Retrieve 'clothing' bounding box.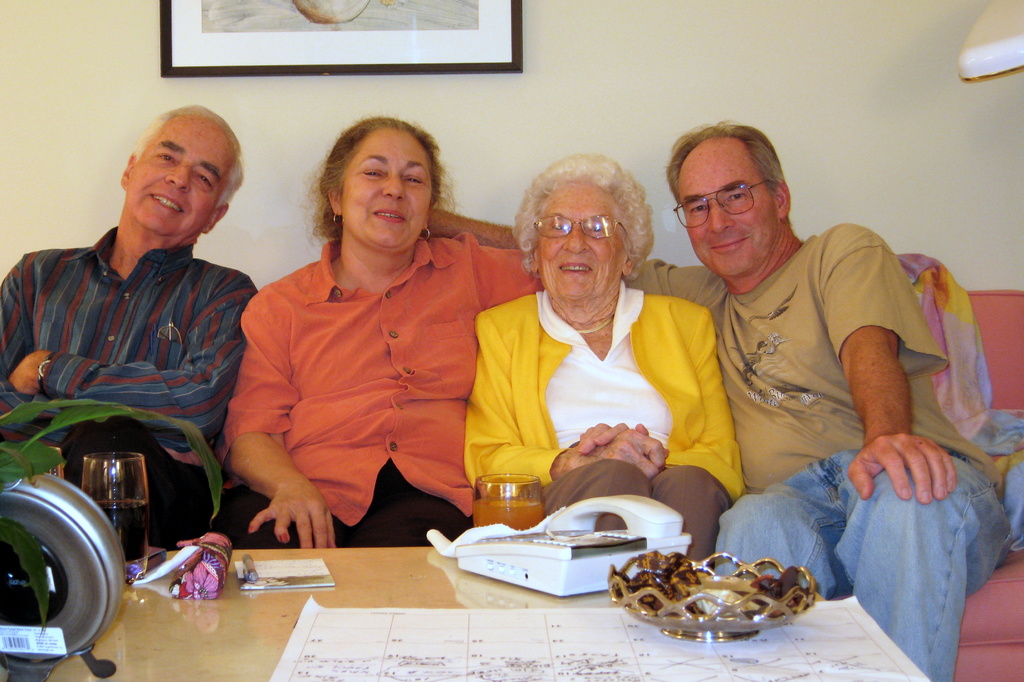
Bounding box: 622 220 1011 681.
